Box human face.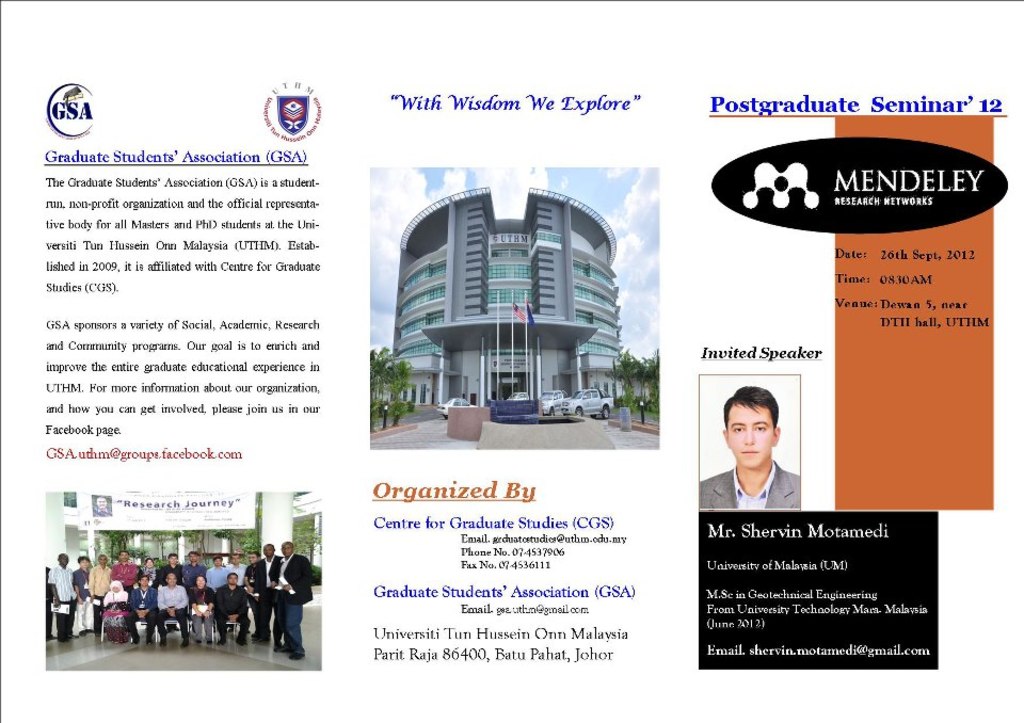
x1=140 y1=577 x2=147 y2=587.
